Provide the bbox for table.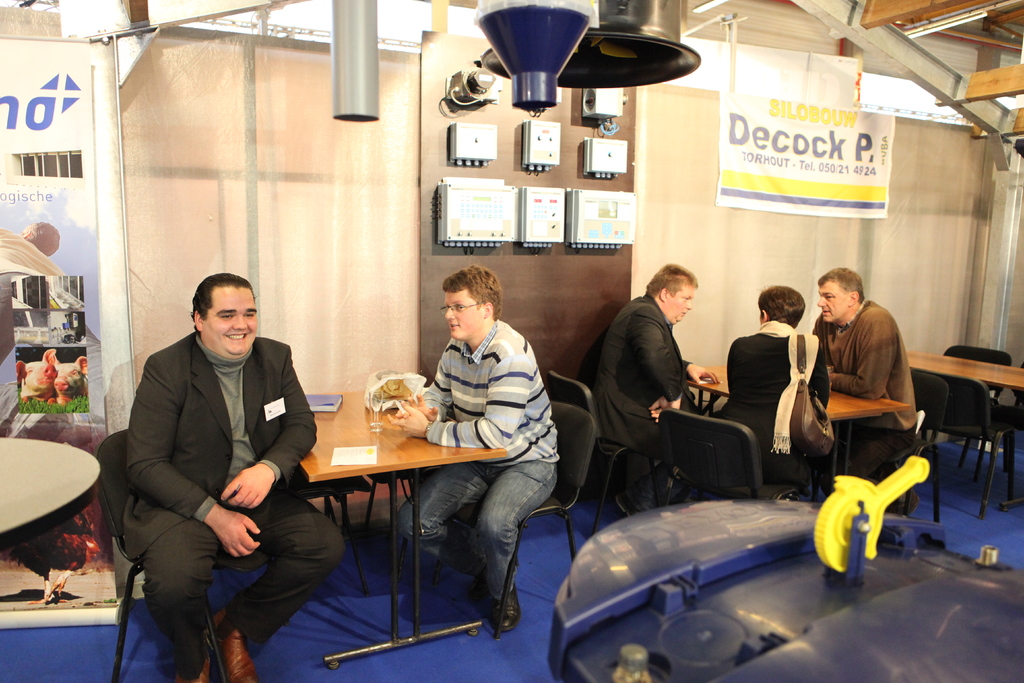
box=[684, 360, 902, 509].
